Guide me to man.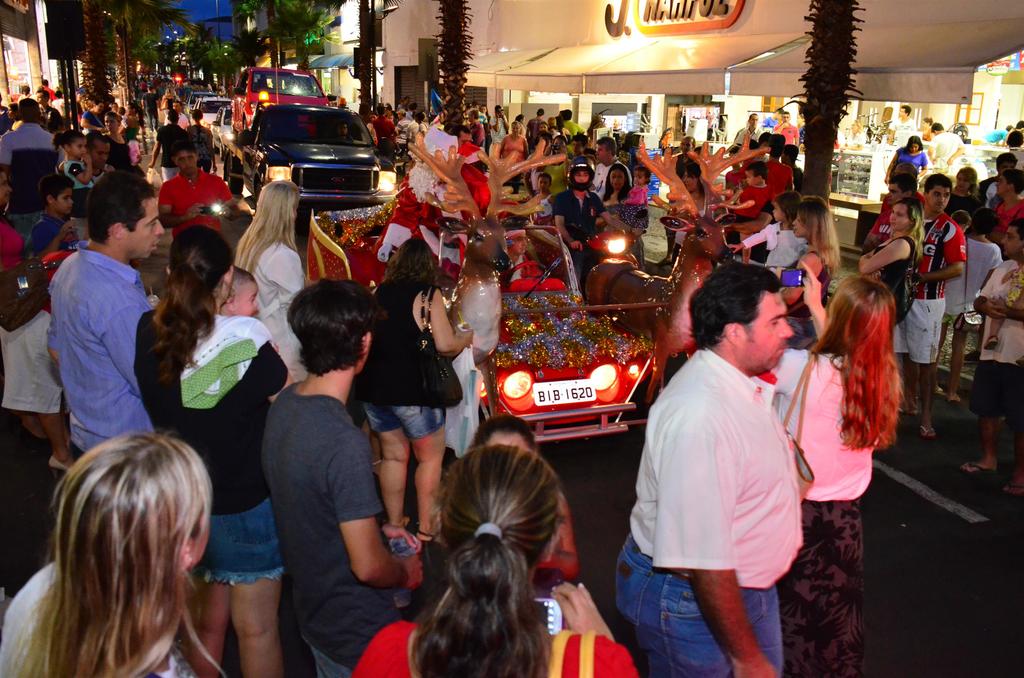
Guidance: (156,142,243,232).
